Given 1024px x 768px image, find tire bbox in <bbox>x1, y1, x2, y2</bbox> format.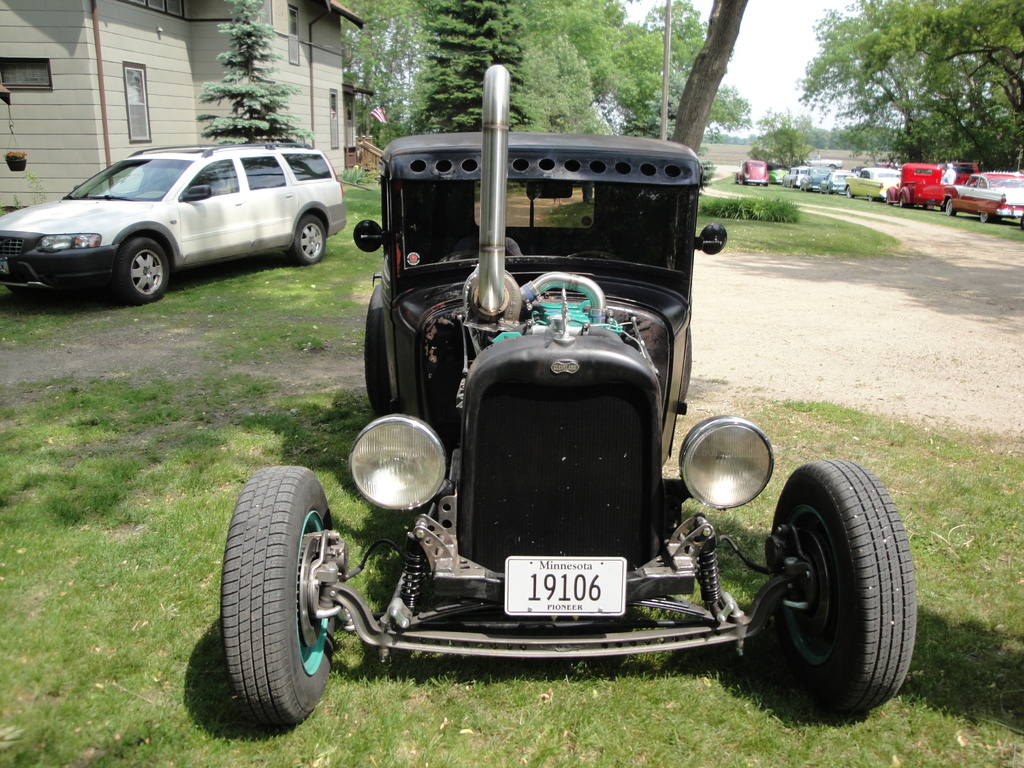
<bbox>867, 194, 876, 200</bbox>.
